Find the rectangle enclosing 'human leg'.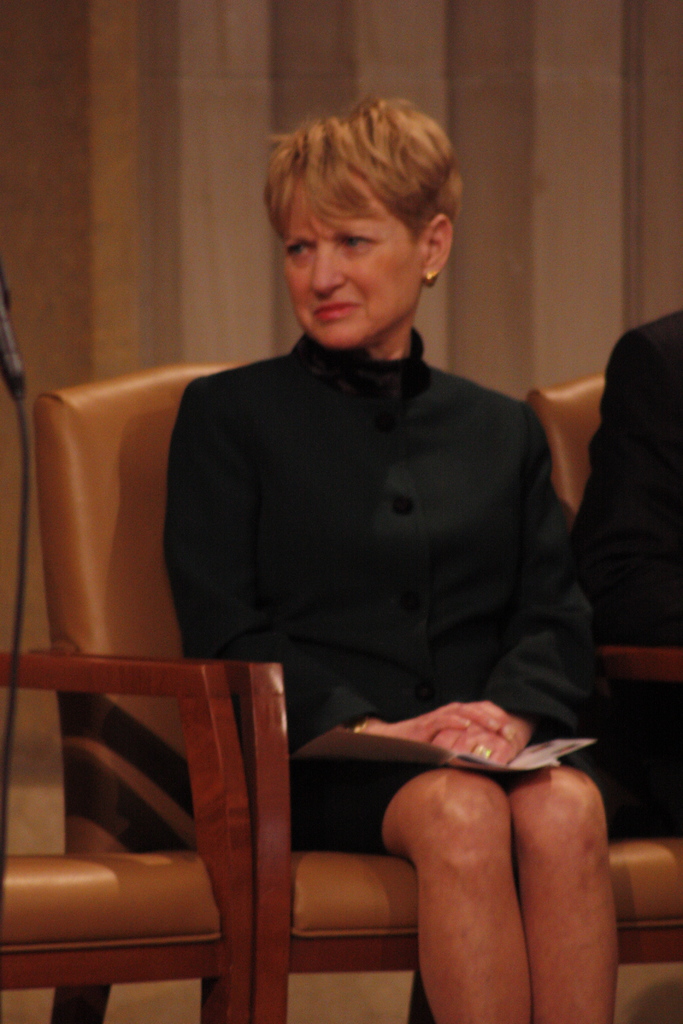
(294, 767, 618, 1023).
